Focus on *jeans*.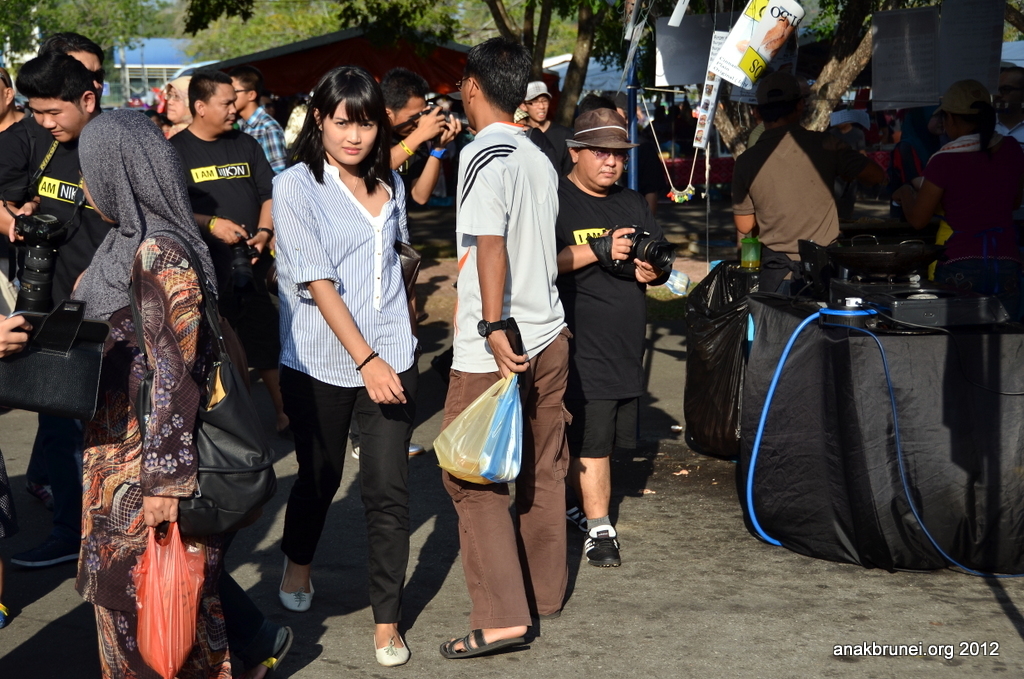
Focused at bbox(943, 259, 1023, 306).
